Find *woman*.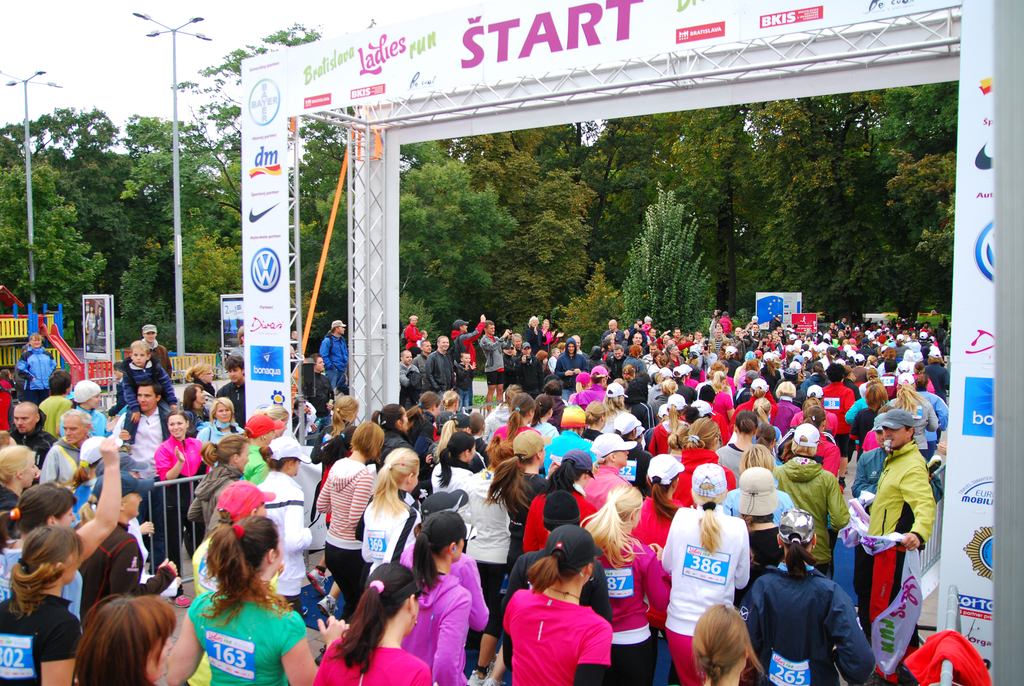
bbox=(603, 381, 637, 429).
